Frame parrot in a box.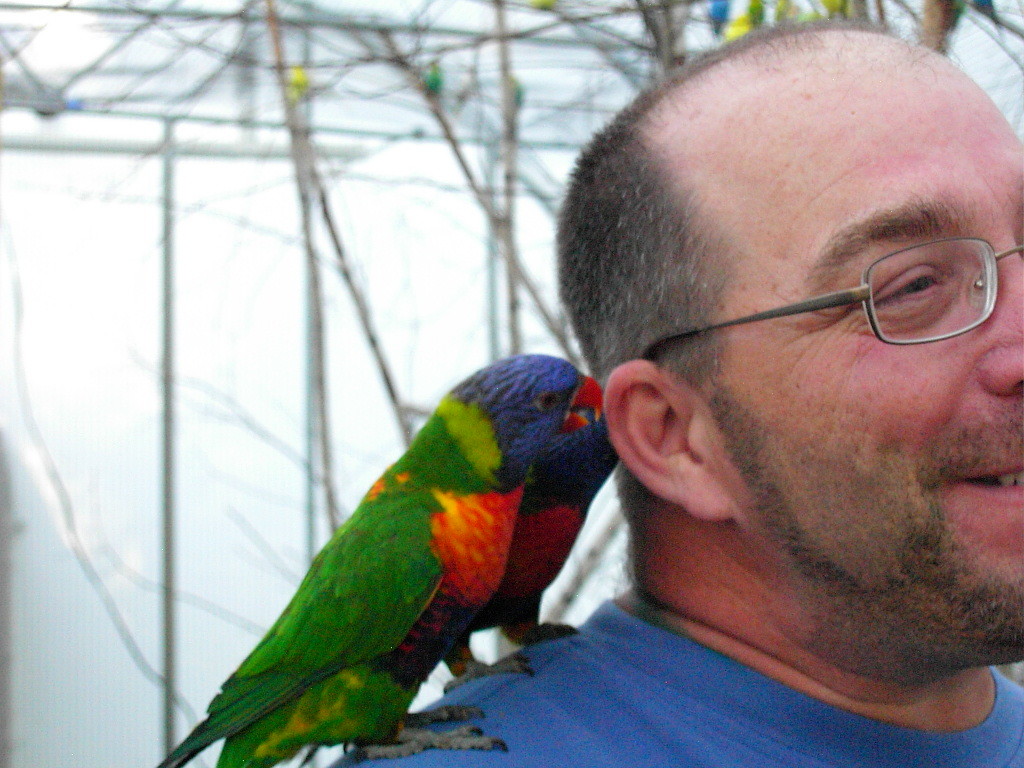
{"left": 776, "top": 0, "right": 792, "bottom": 20}.
